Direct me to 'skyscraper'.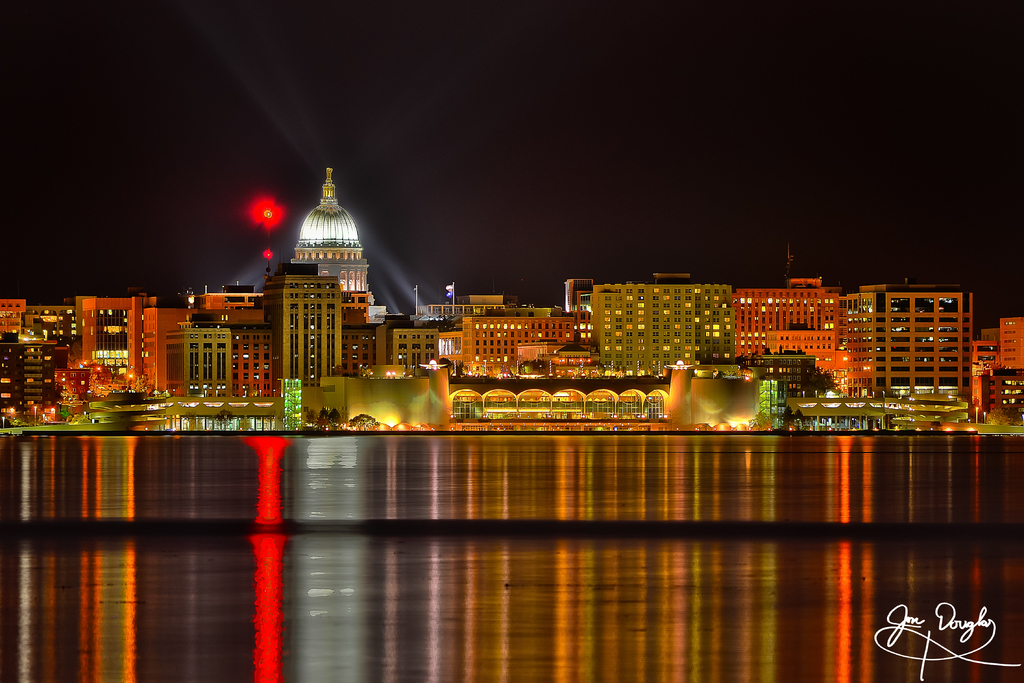
Direction: <box>579,274,744,377</box>.
